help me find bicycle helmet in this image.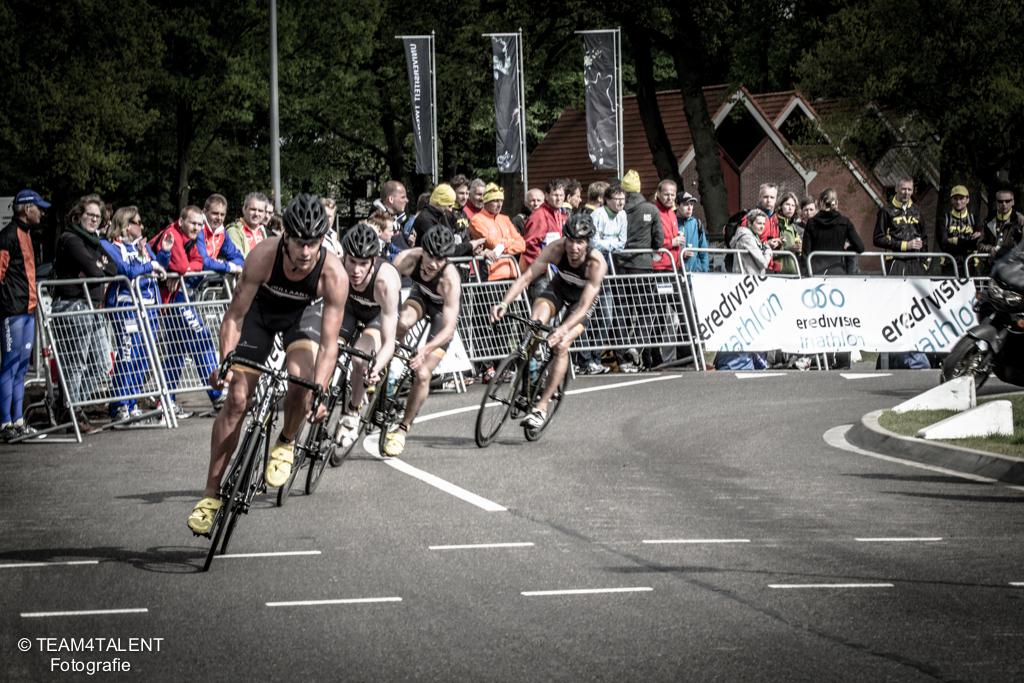
Found it: l=420, t=227, r=456, b=260.
